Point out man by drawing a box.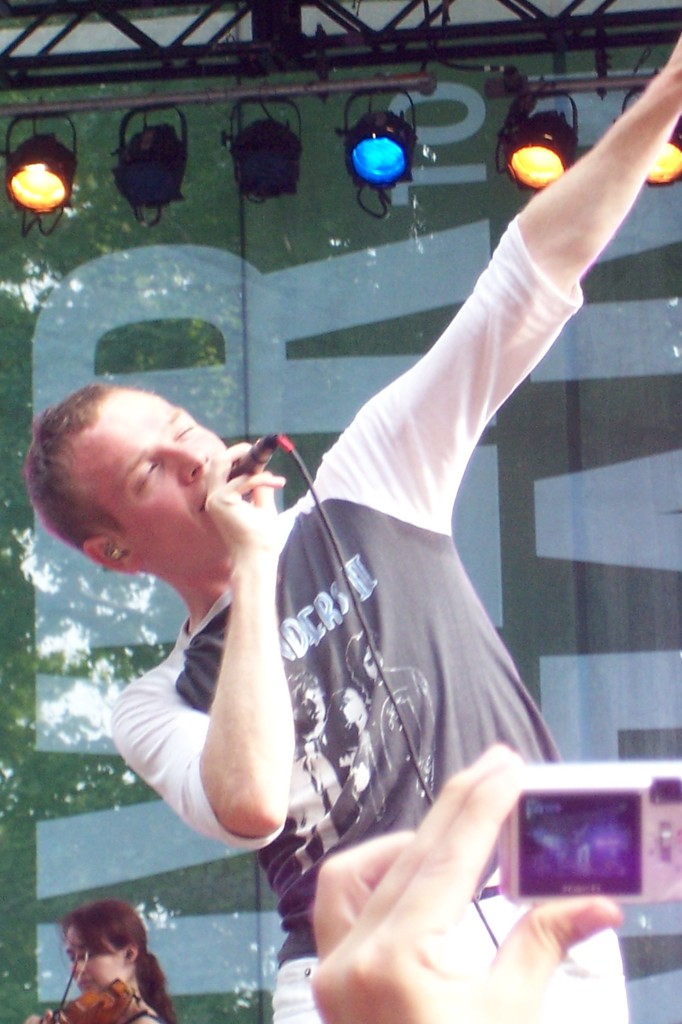
(136,101,637,986).
